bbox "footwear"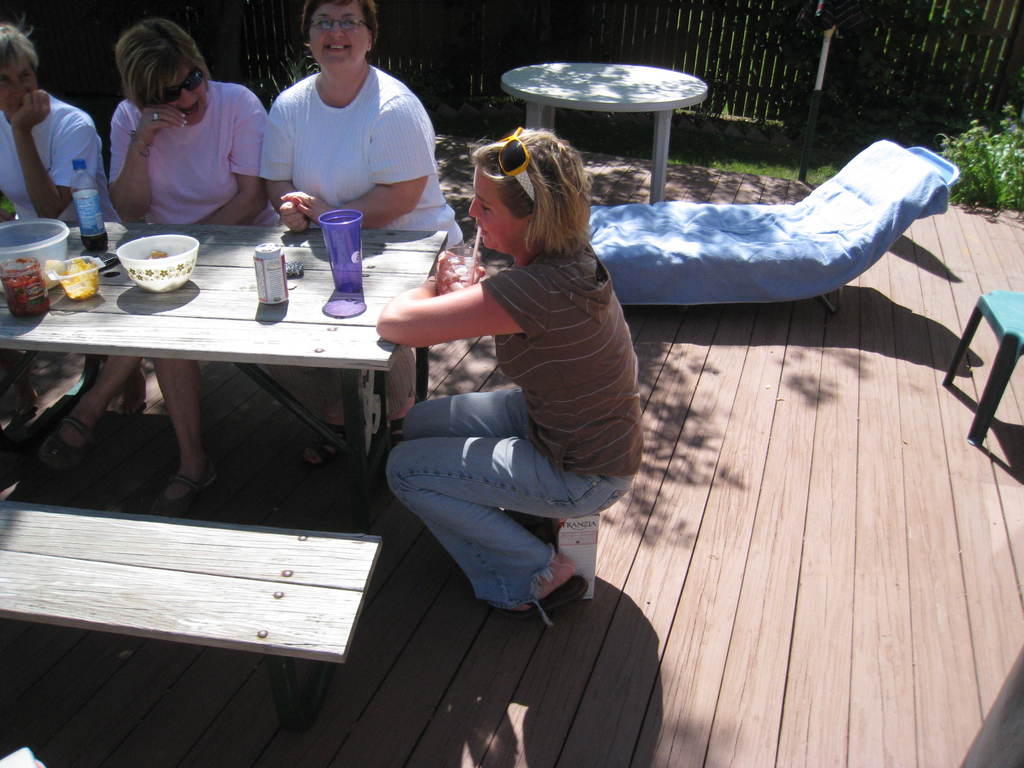
detection(42, 410, 111, 475)
